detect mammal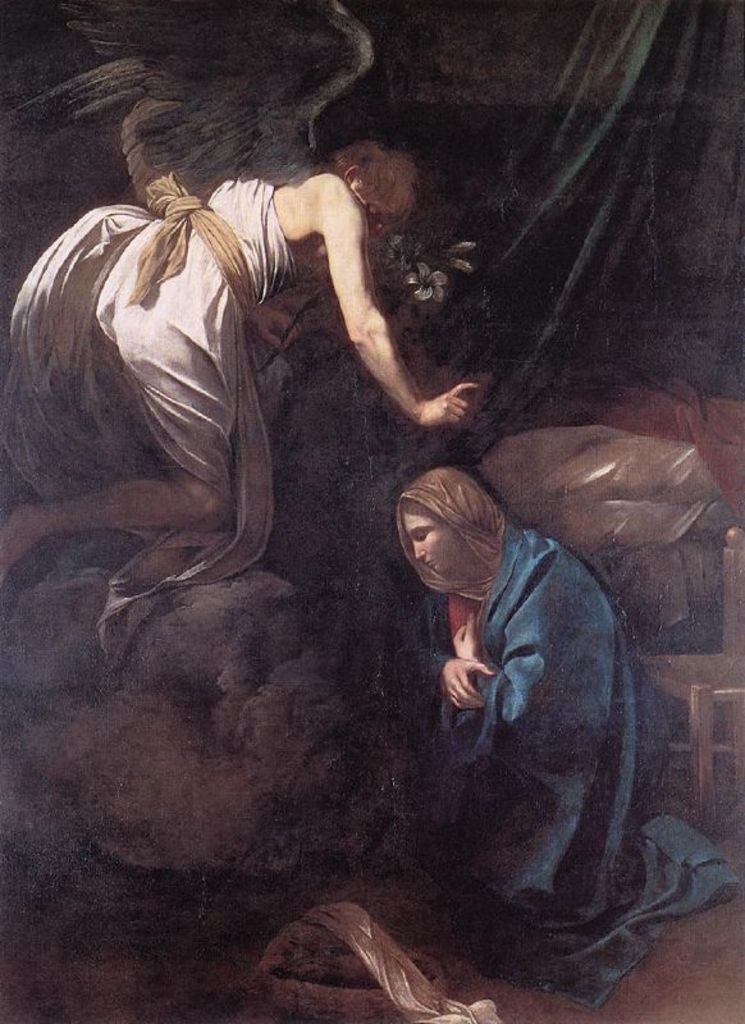
bbox=(378, 470, 675, 928)
